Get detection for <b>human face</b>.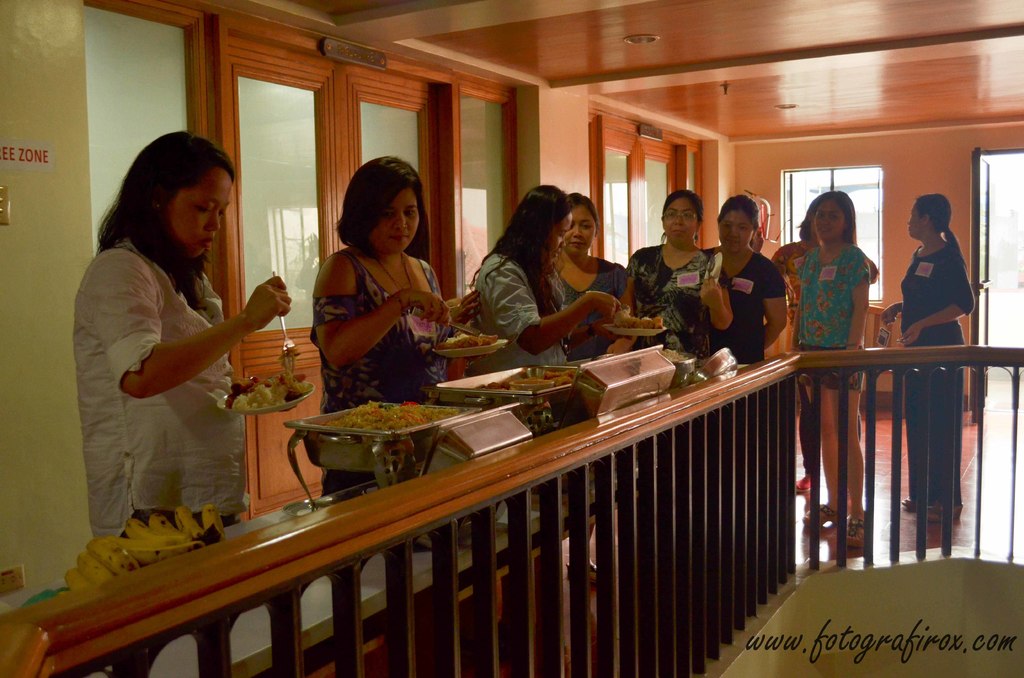
Detection: crop(664, 195, 700, 242).
